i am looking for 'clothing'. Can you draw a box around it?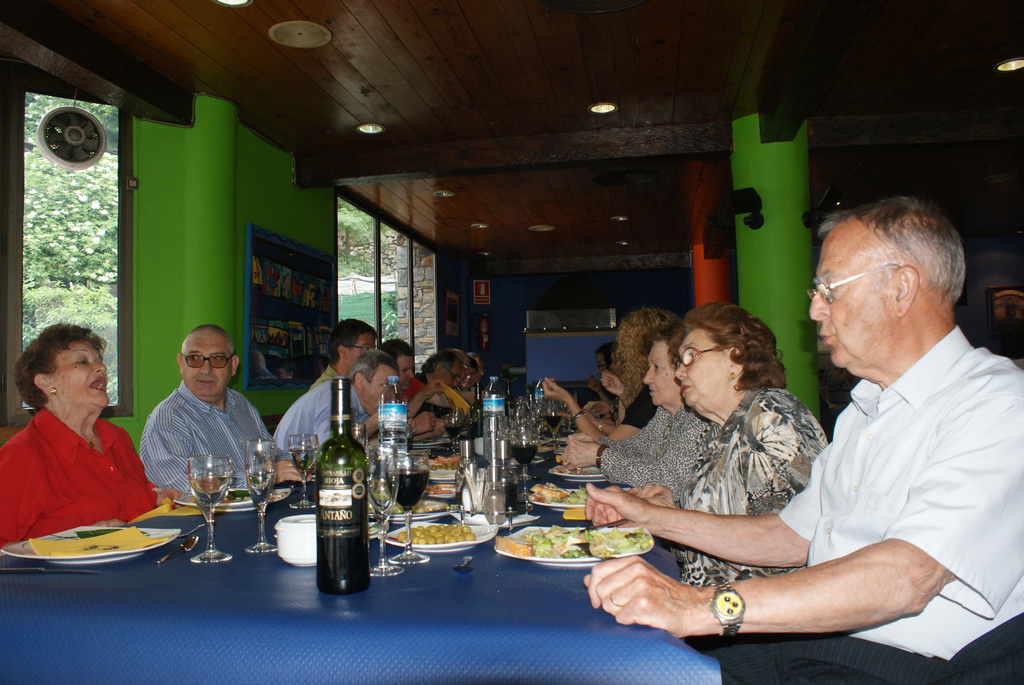
Sure, the bounding box is (668,379,836,588).
